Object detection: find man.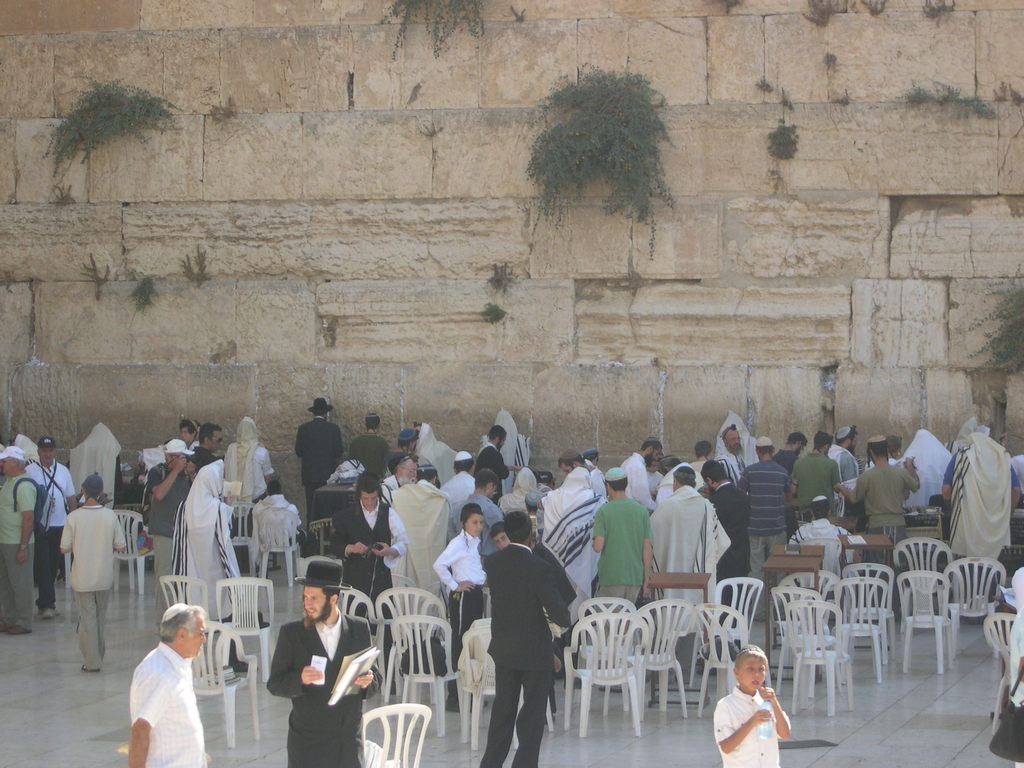
detection(146, 435, 196, 640).
